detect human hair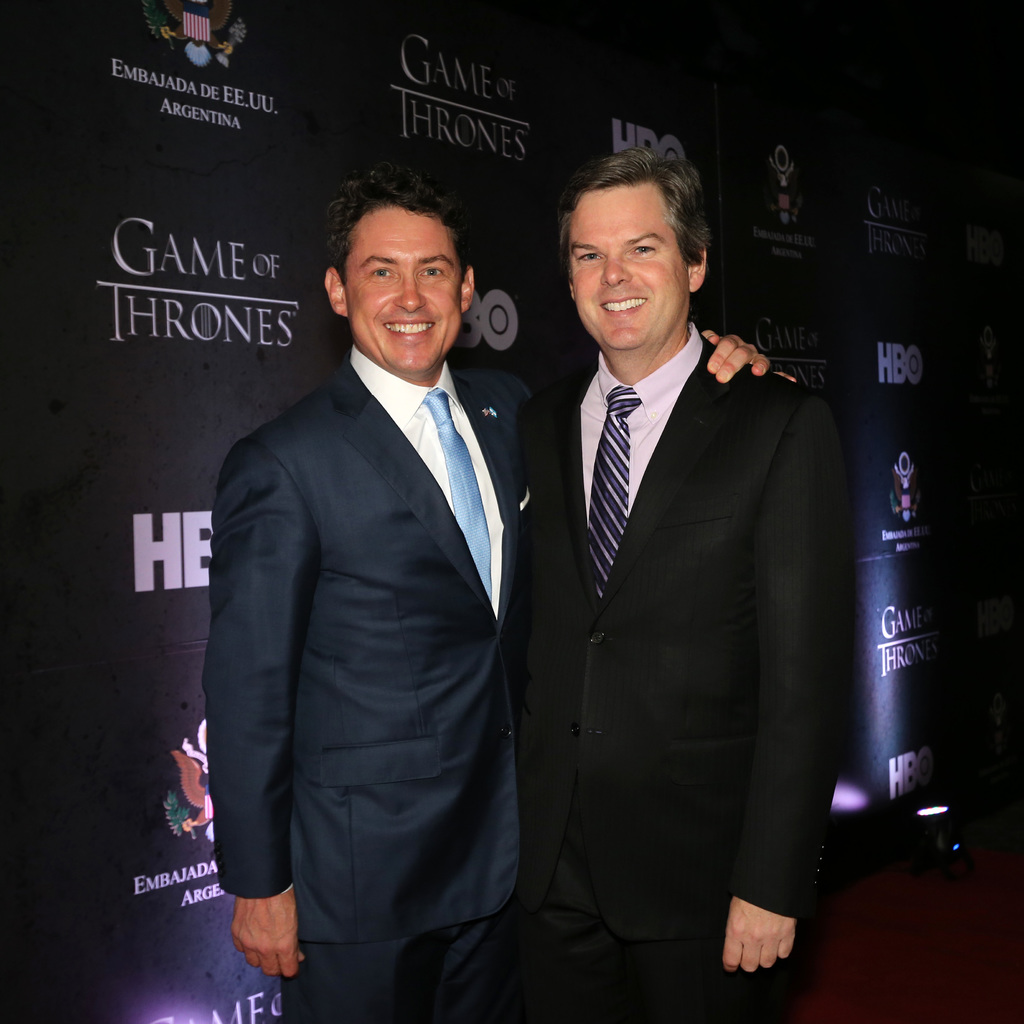
Rect(553, 147, 712, 300)
